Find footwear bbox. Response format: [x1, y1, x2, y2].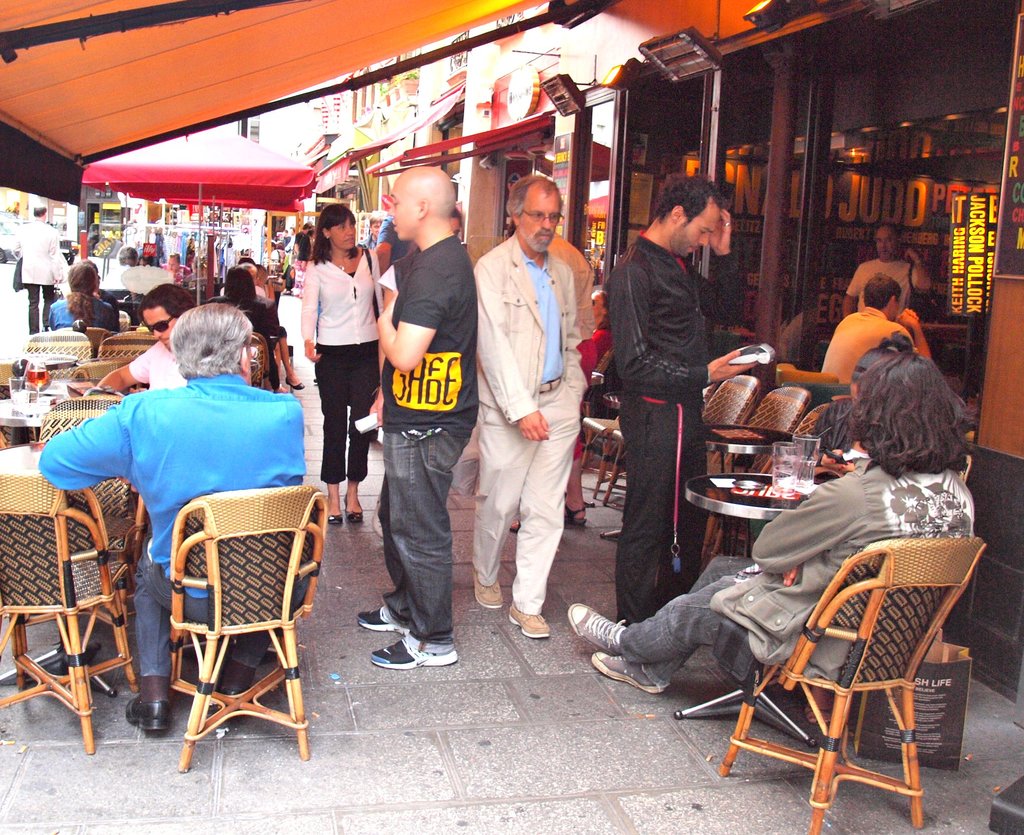
[369, 490, 386, 542].
